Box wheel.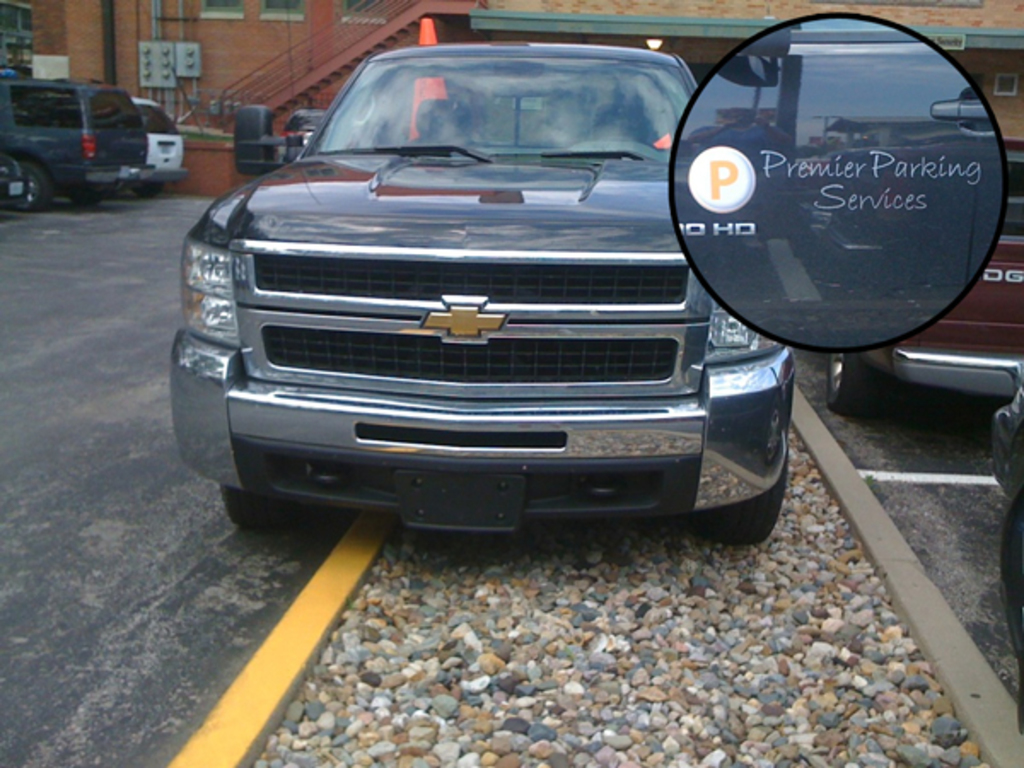
698 445 788 544.
